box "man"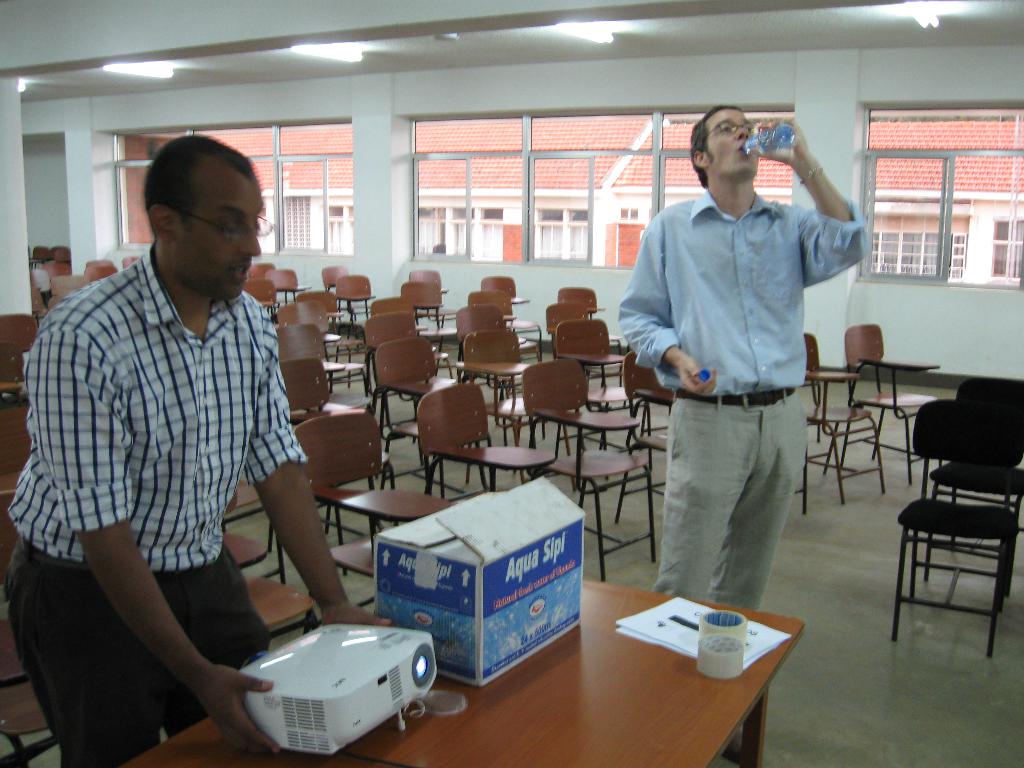
detection(0, 127, 403, 767)
